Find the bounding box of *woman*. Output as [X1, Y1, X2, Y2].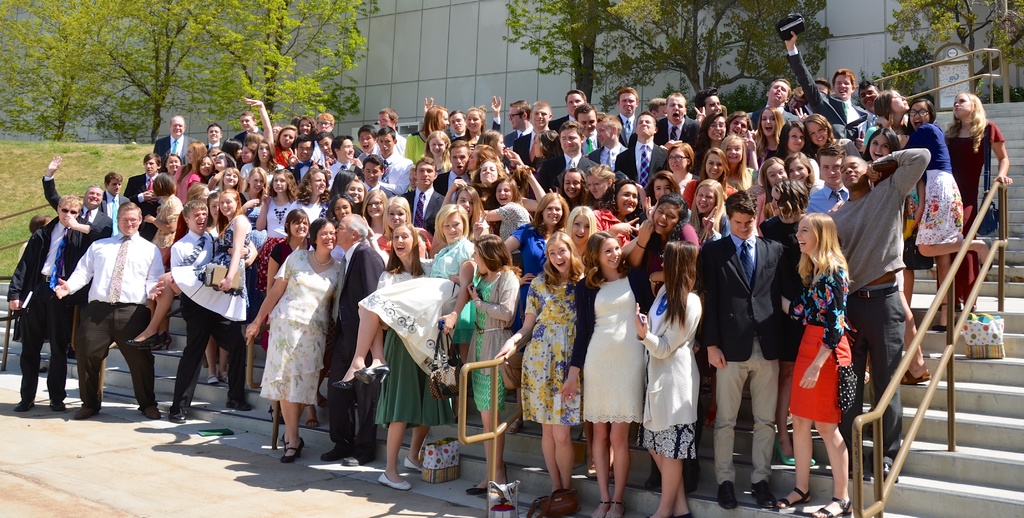
[532, 127, 572, 204].
